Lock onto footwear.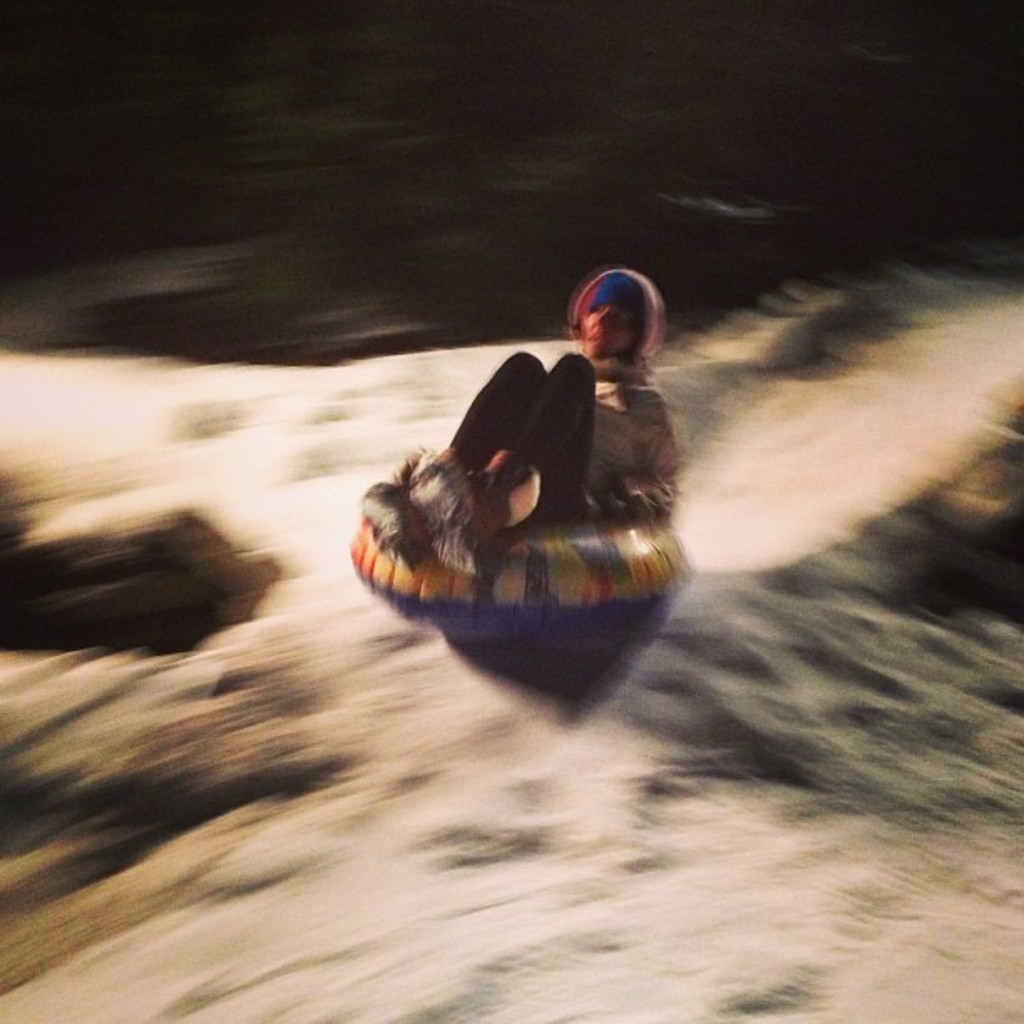
Locked: box=[430, 484, 484, 569].
